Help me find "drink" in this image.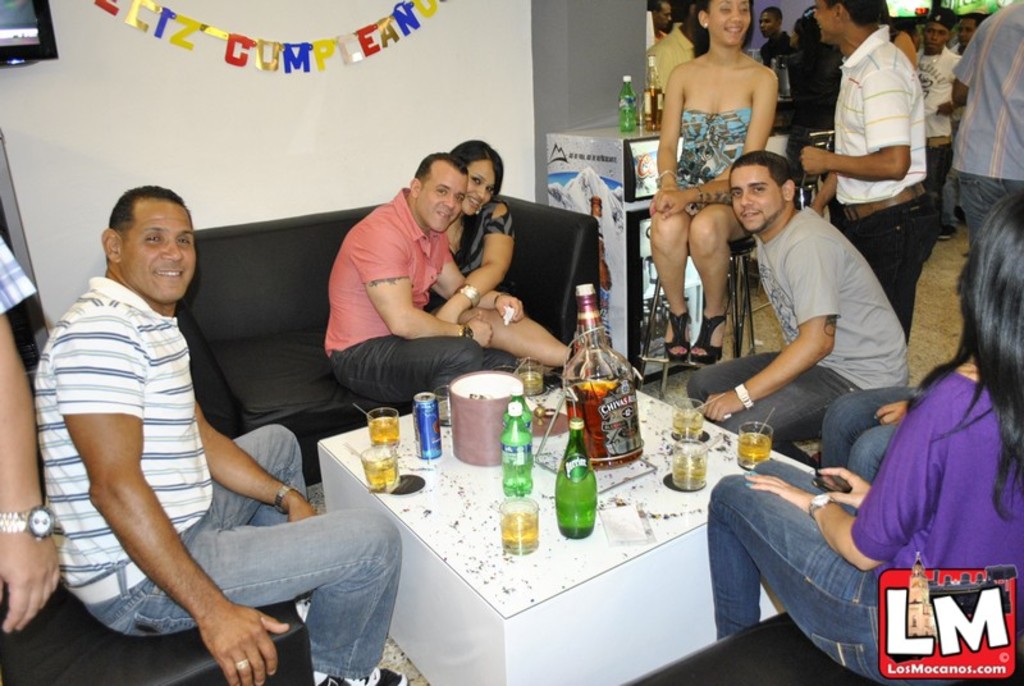
Found it: [499,516,541,559].
